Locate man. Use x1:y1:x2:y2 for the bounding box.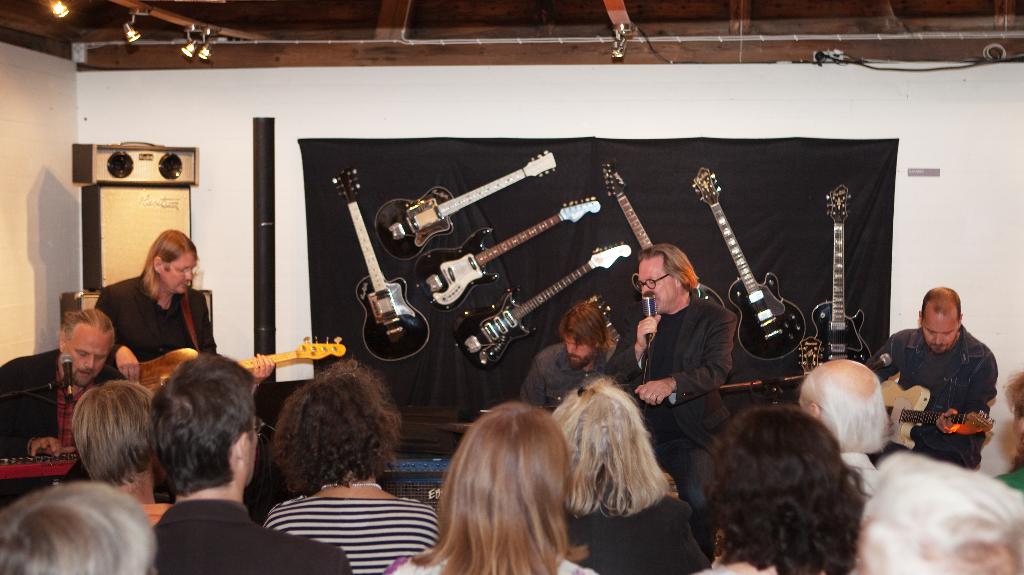
1:305:141:455.
